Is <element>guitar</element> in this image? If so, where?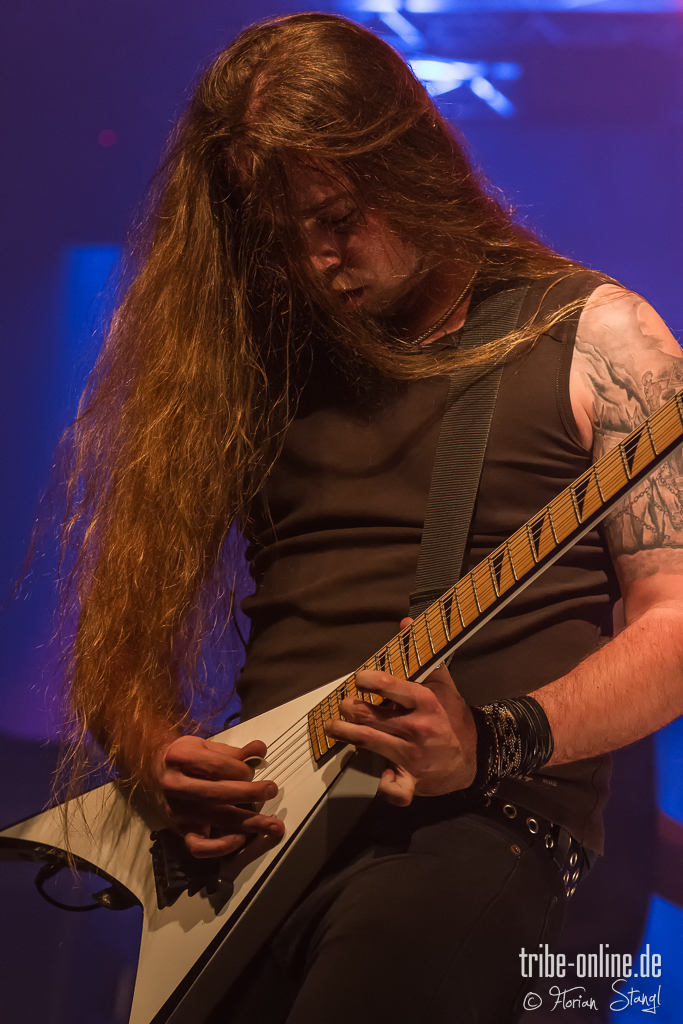
Yes, at box(0, 379, 682, 1023).
